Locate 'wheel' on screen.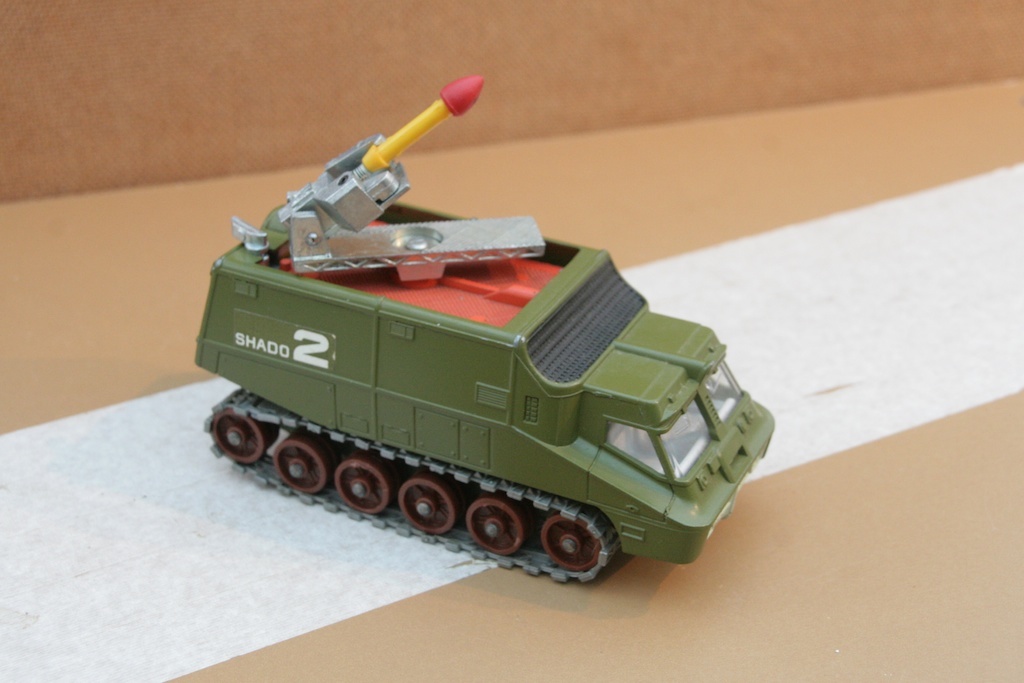
On screen at rect(339, 457, 394, 519).
